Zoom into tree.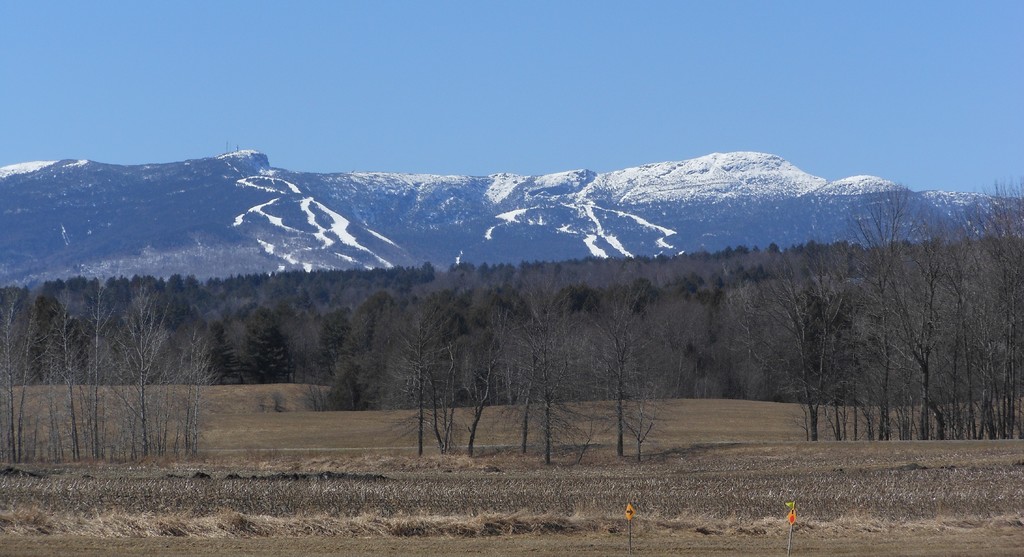
Zoom target: [294,321,396,414].
